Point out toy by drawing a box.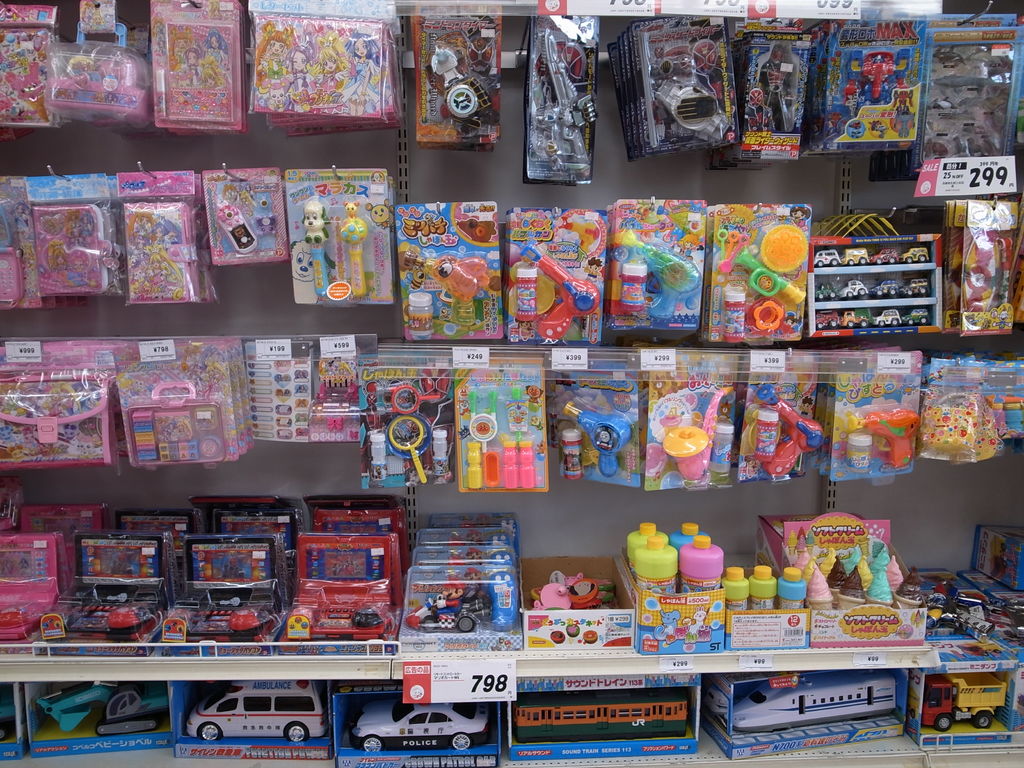
883 555 904 600.
